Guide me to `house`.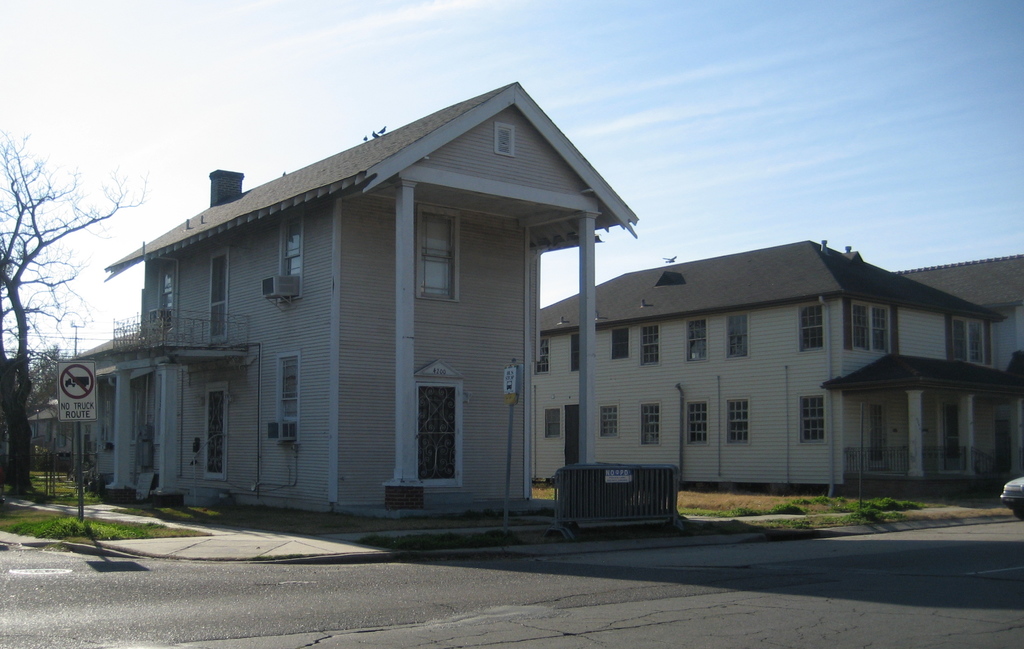
Guidance: 76:63:664:552.
